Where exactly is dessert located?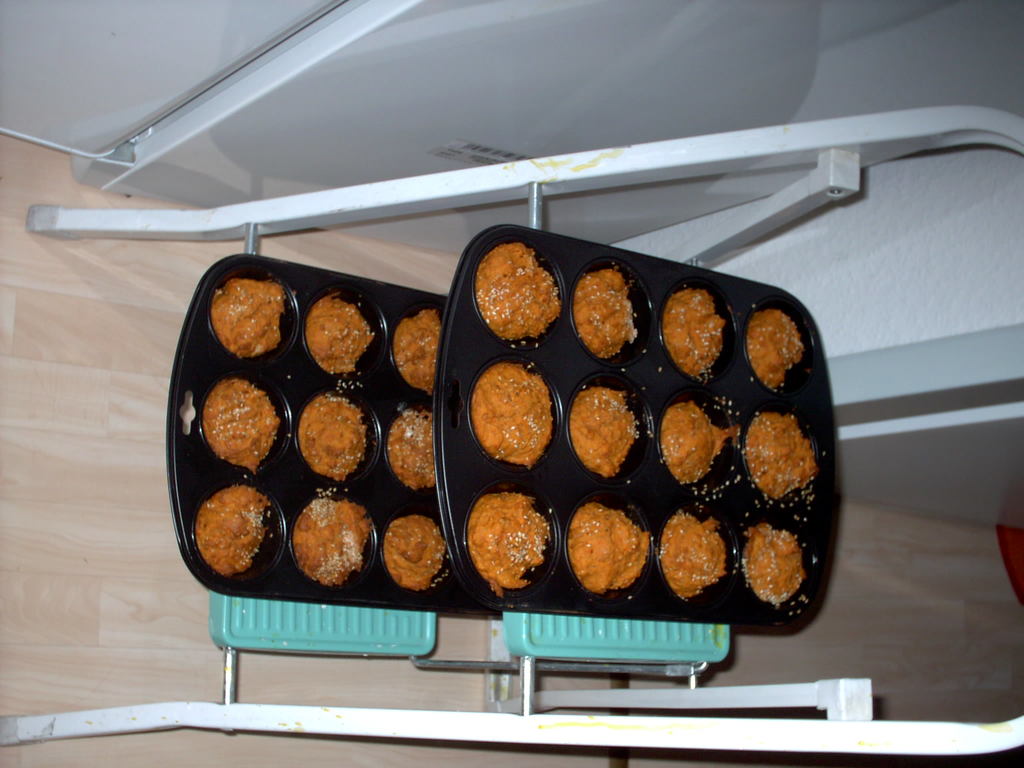
Its bounding box is box(392, 310, 443, 394).
